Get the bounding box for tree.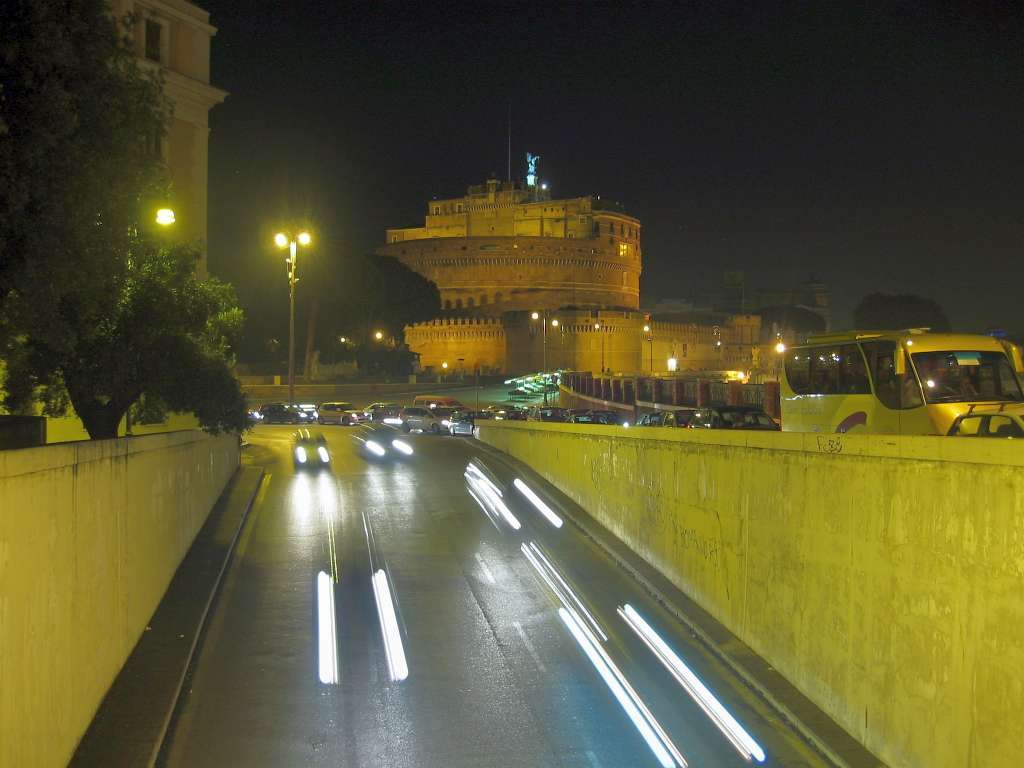
{"x1": 40, "y1": 217, "x2": 252, "y2": 437}.
